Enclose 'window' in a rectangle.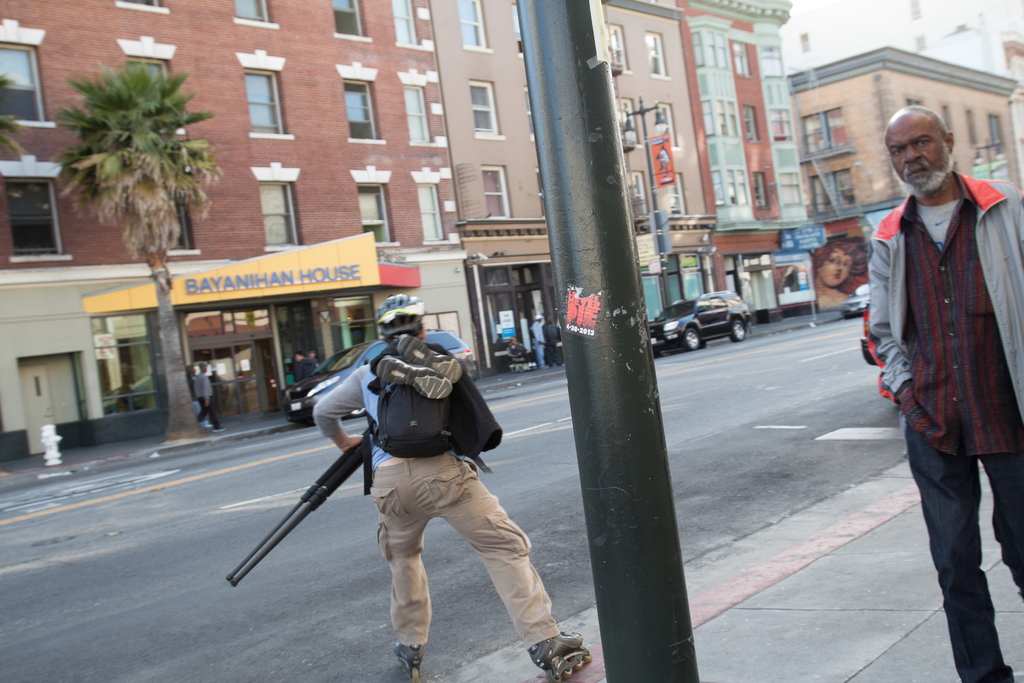
<region>804, 104, 843, 161</region>.
